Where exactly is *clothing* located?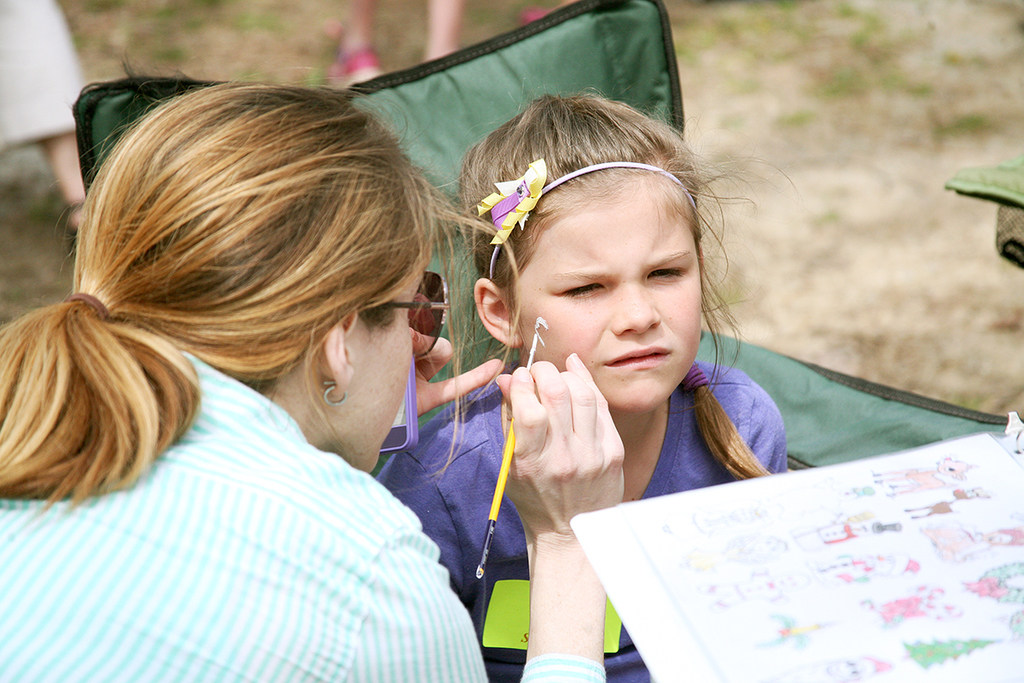
Its bounding box is (368, 371, 790, 682).
